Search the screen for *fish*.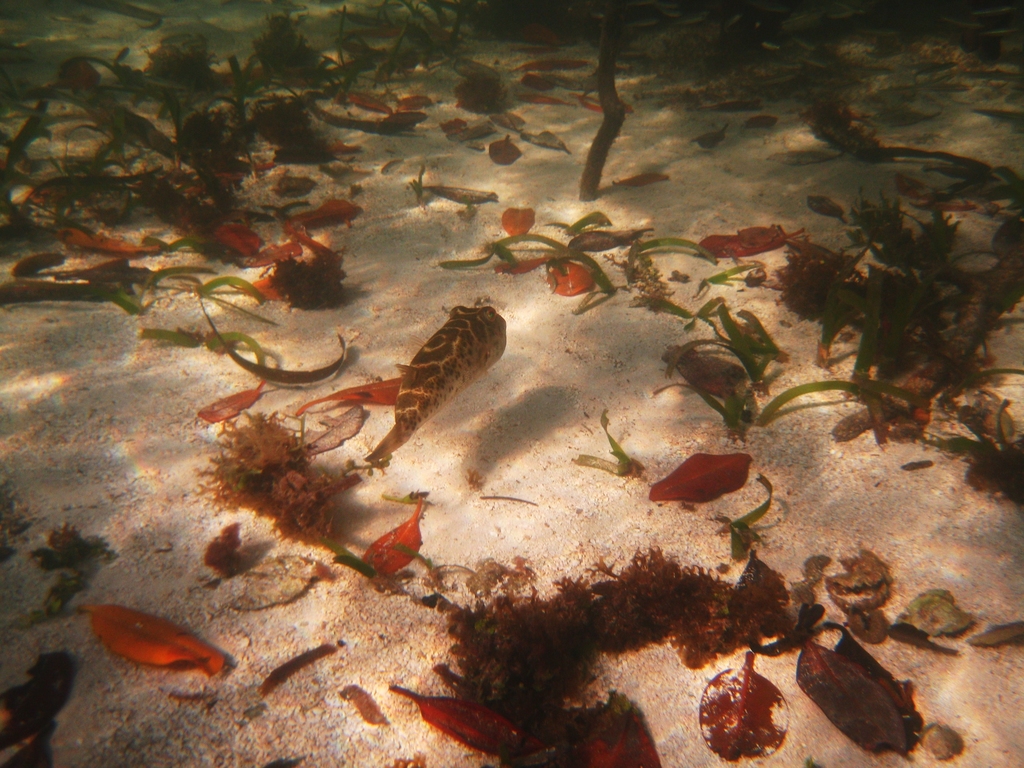
Found at x1=271 y1=312 x2=520 y2=465.
